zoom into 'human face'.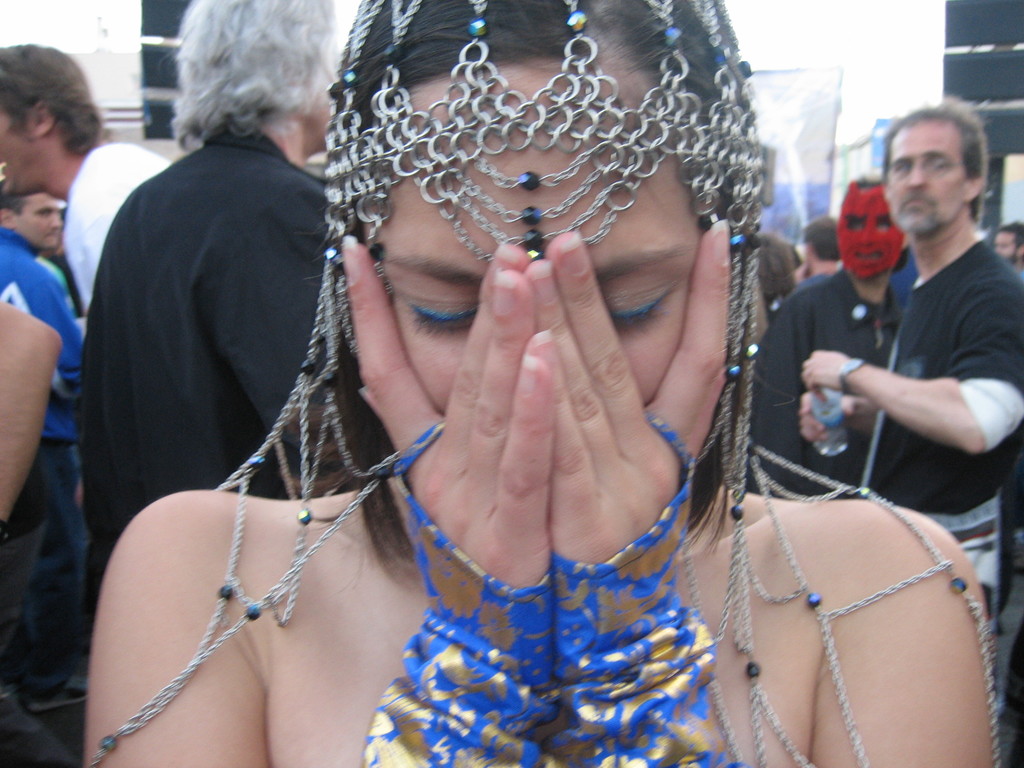
Zoom target: crop(358, 63, 731, 407).
